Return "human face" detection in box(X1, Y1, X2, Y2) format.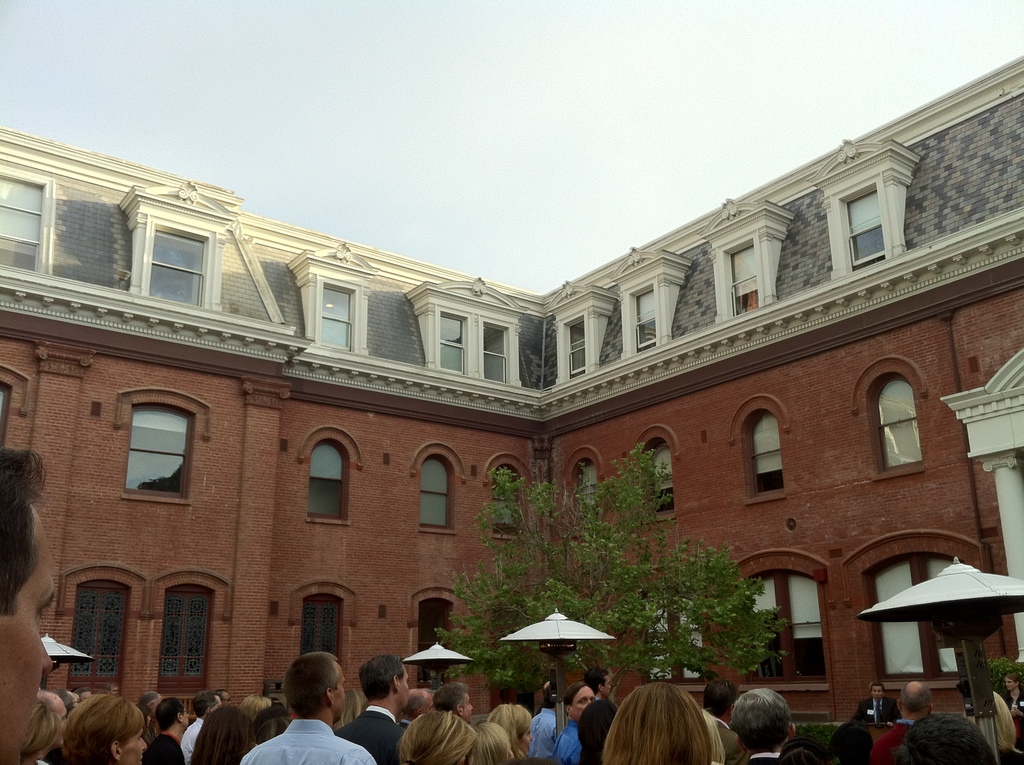
box(872, 685, 884, 700).
